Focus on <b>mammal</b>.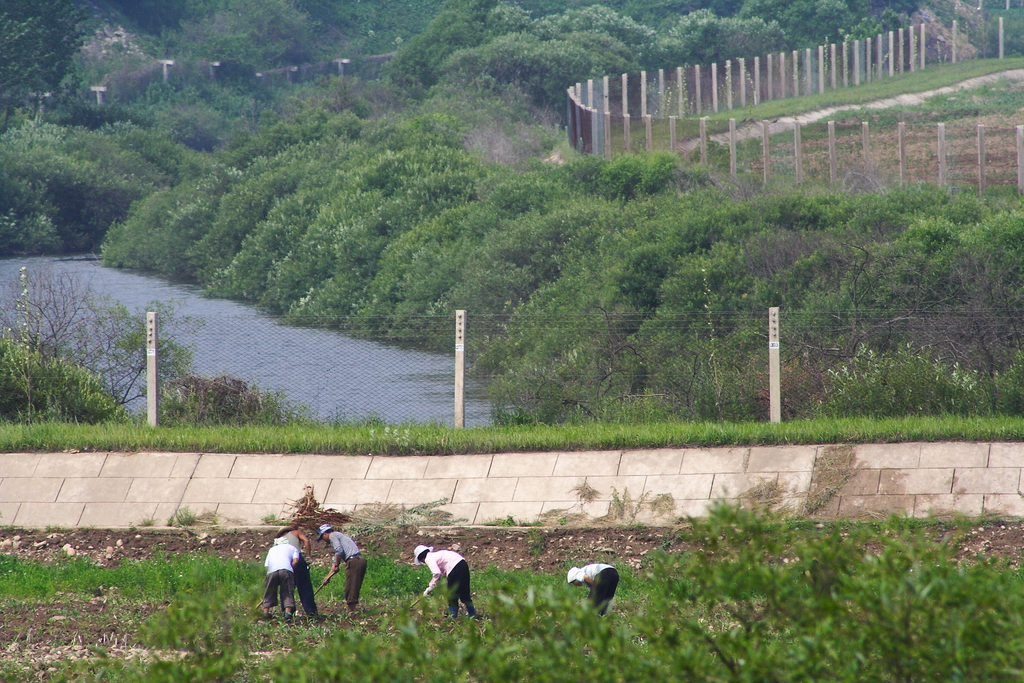
Focused at {"left": 321, "top": 523, "right": 367, "bottom": 618}.
